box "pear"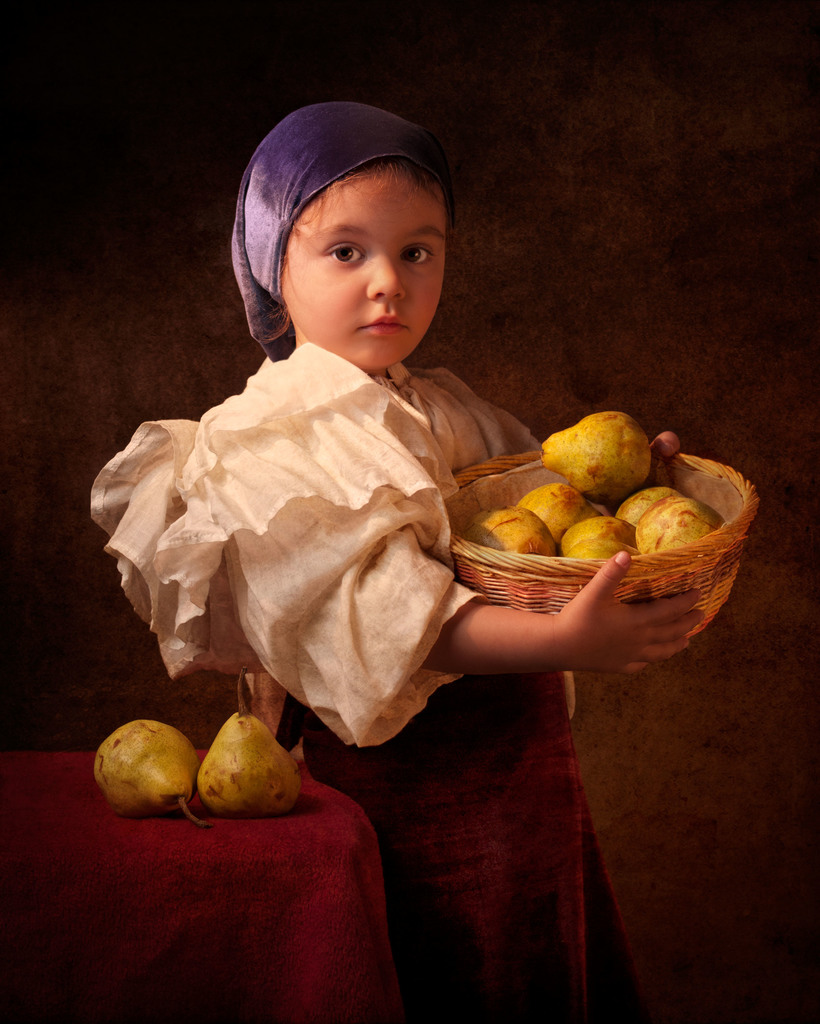
93/719/198/817
